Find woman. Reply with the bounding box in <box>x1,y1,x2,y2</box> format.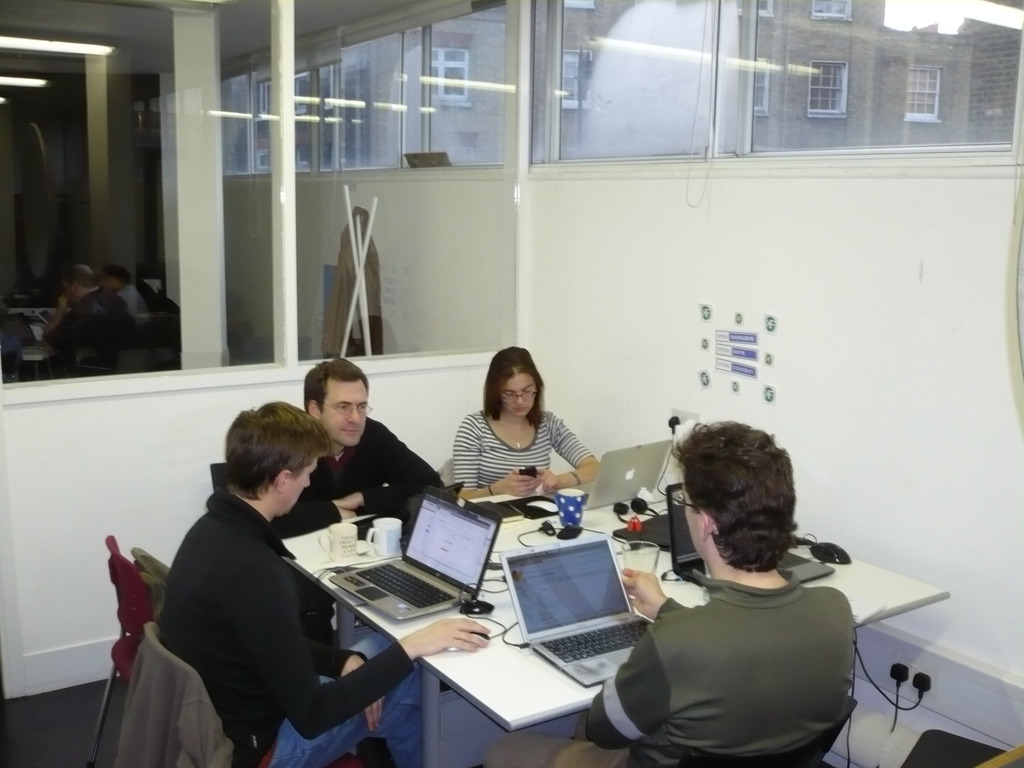
<box>152,400,489,767</box>.
